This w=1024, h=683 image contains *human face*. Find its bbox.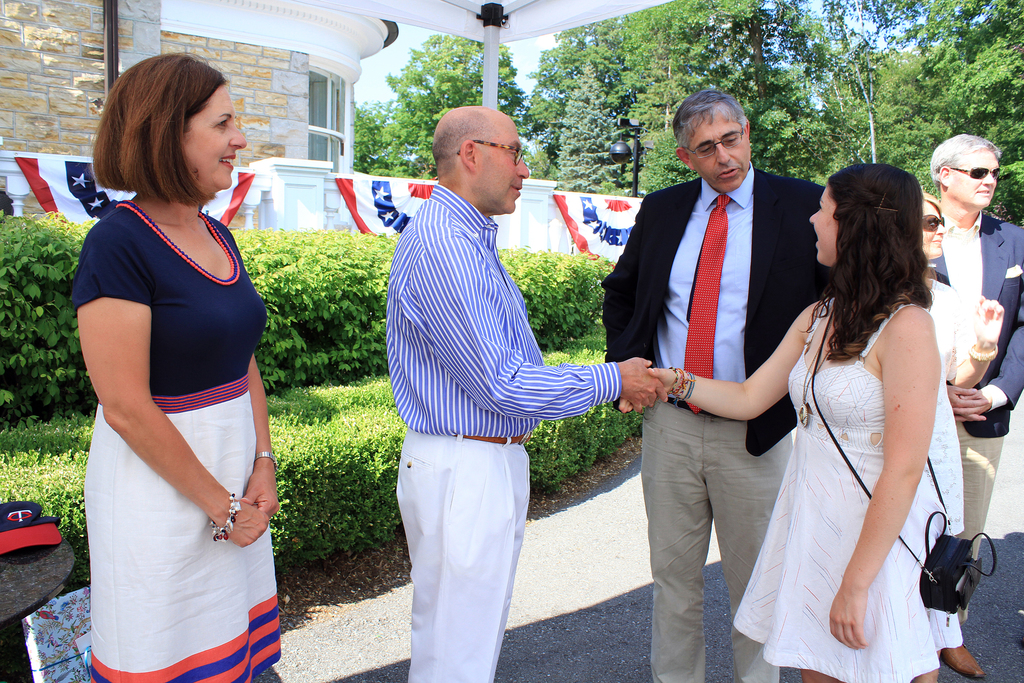
<region>696, 118, 745, 188</region>.
